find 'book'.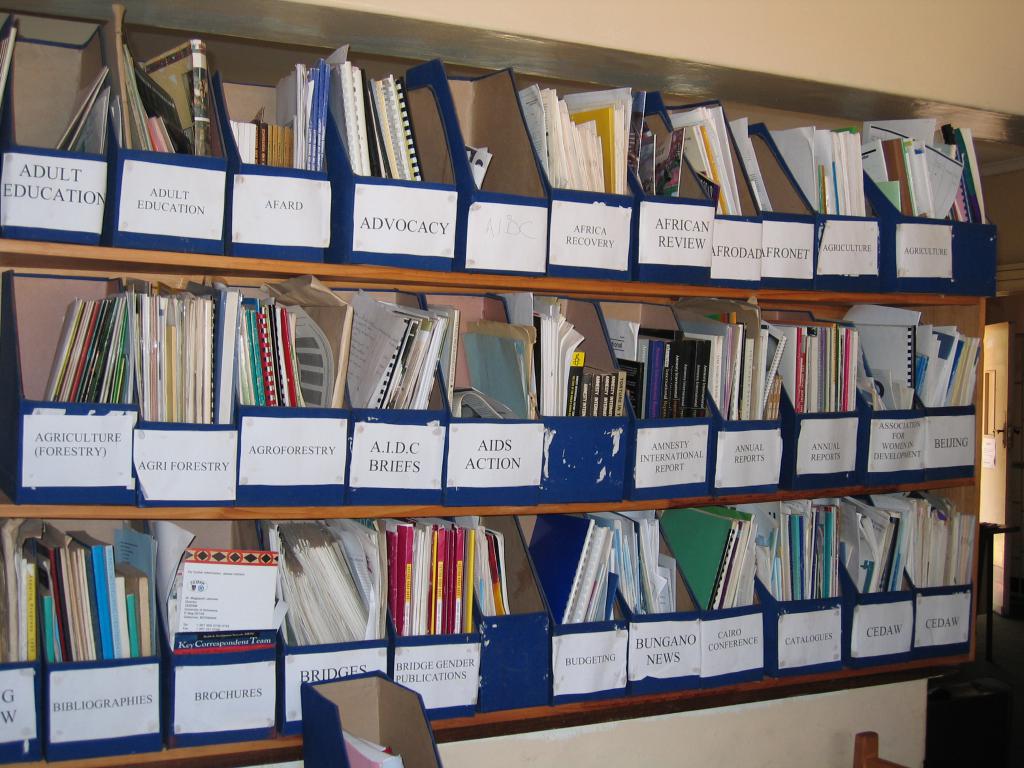
486,524,513,616.
